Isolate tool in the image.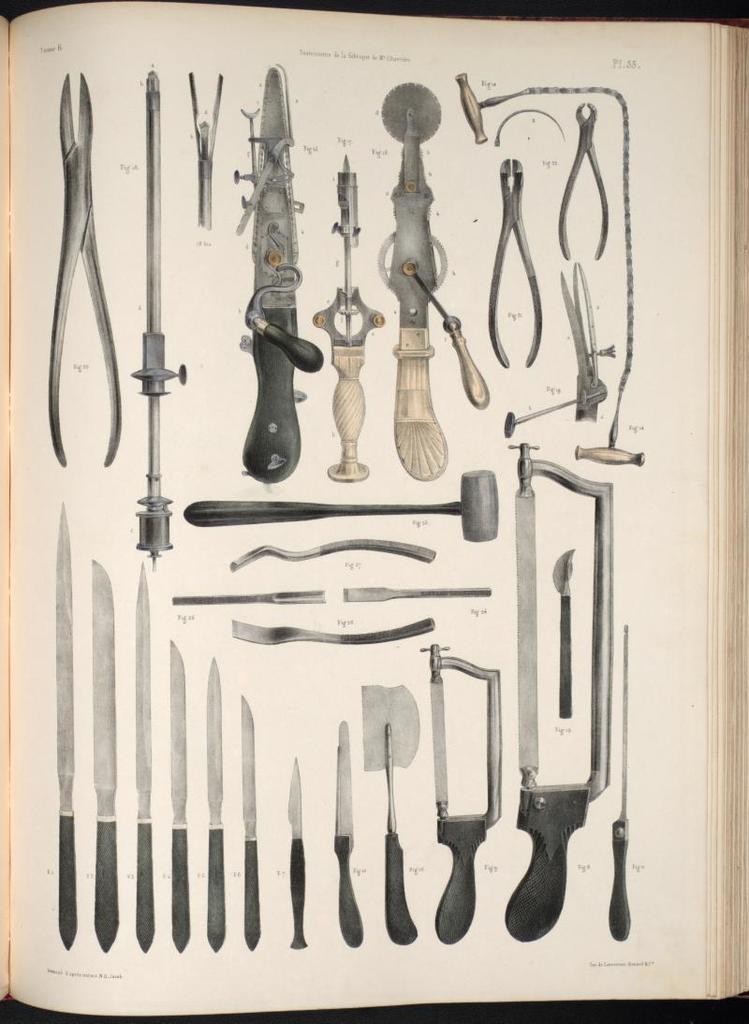
Isolated region: 288/753/310/947.
